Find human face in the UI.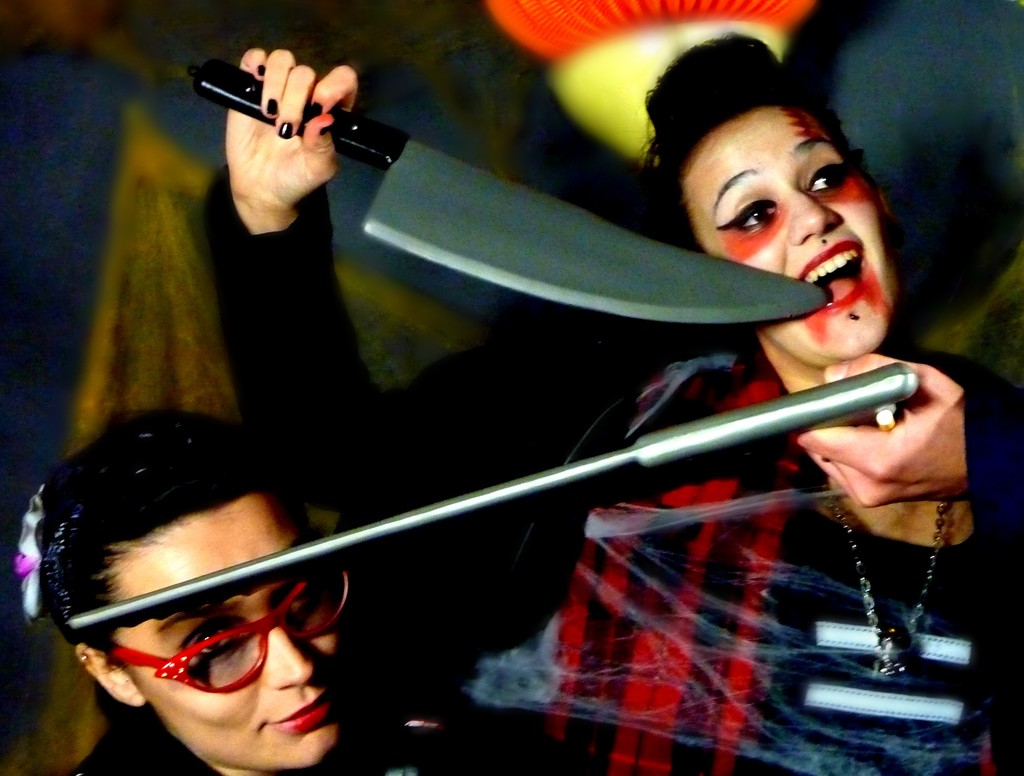
UI element at detection(679, 104, 899, 361).
